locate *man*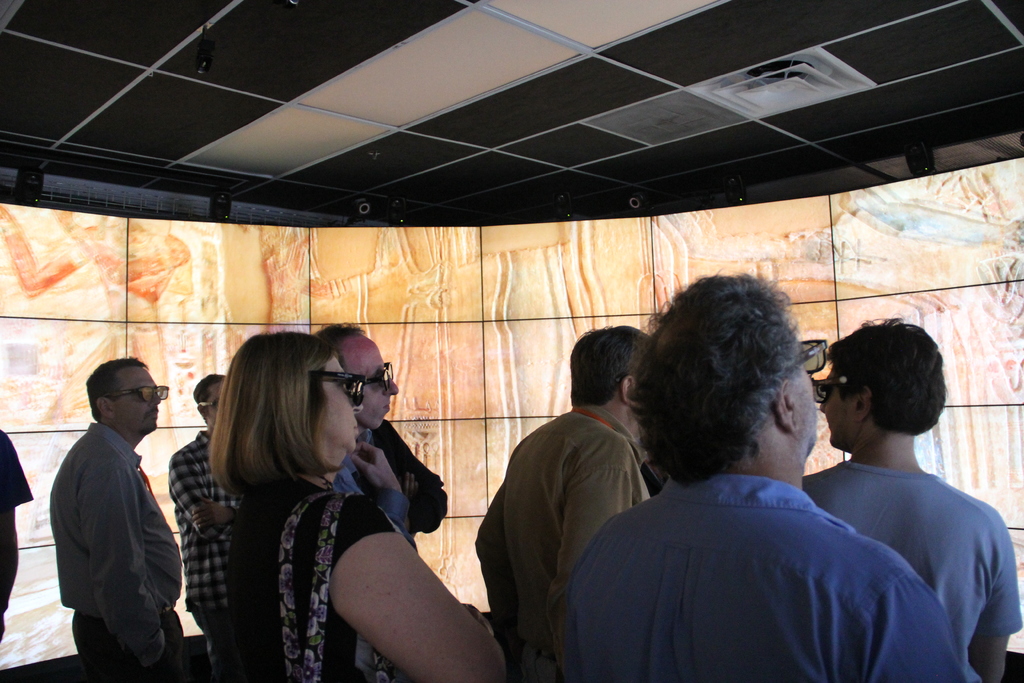
[567,272,984,682]
